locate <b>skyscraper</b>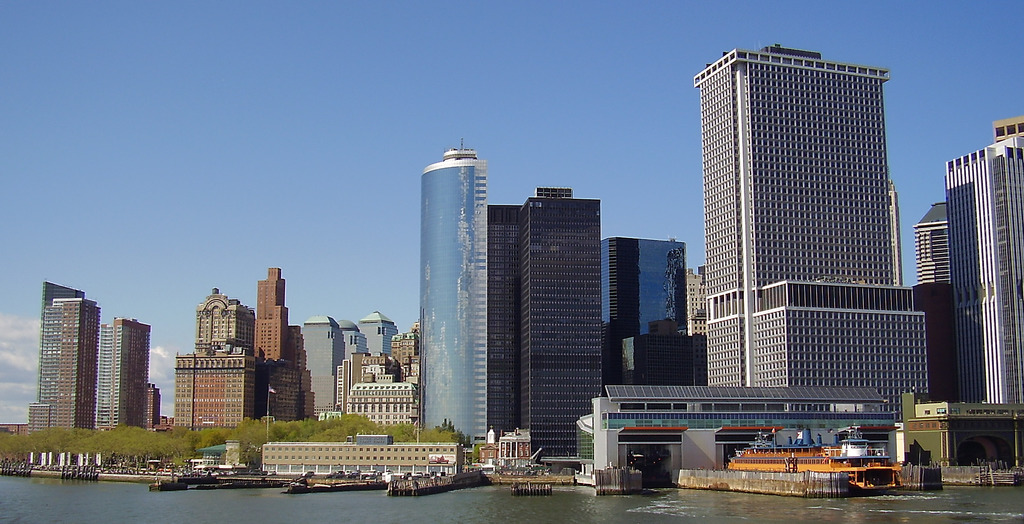
[937,119,1022,416]
